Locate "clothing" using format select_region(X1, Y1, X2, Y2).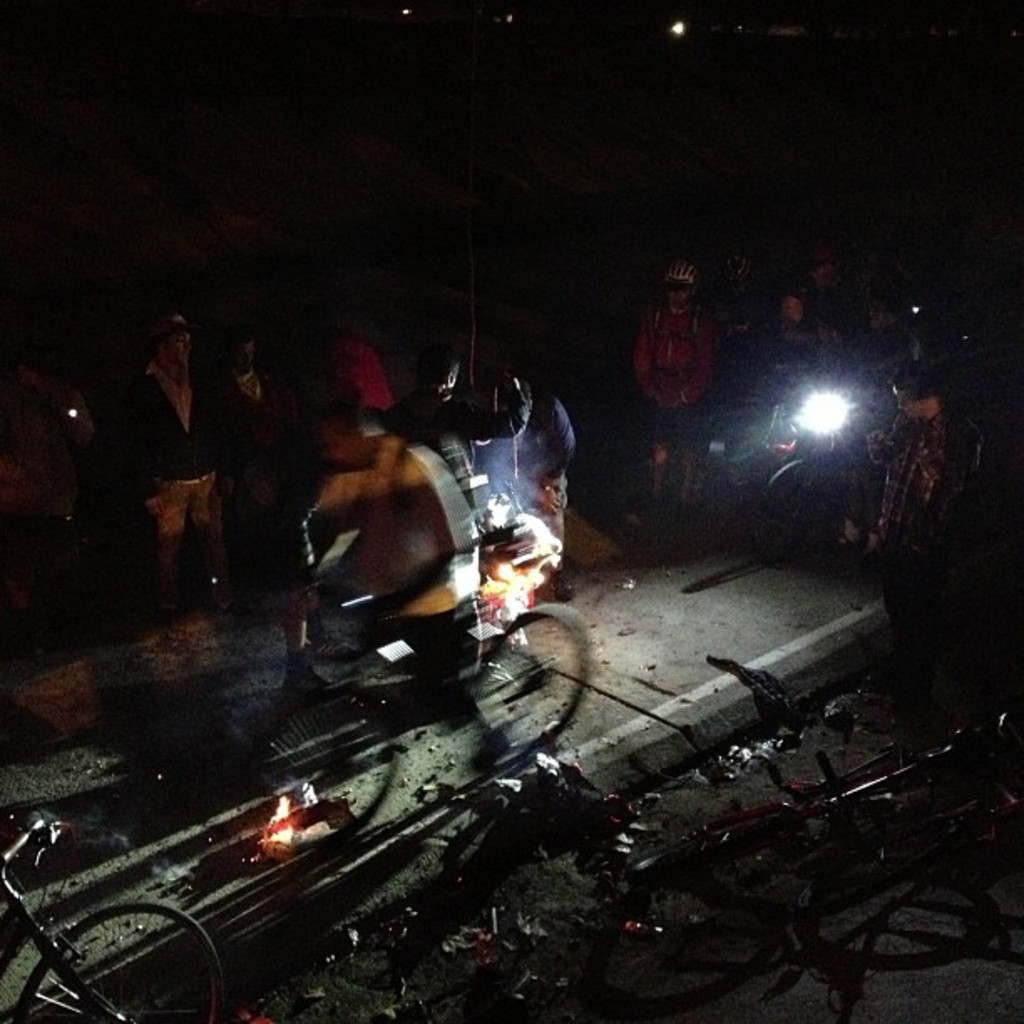
select_region(862, 407, 986, 641).
